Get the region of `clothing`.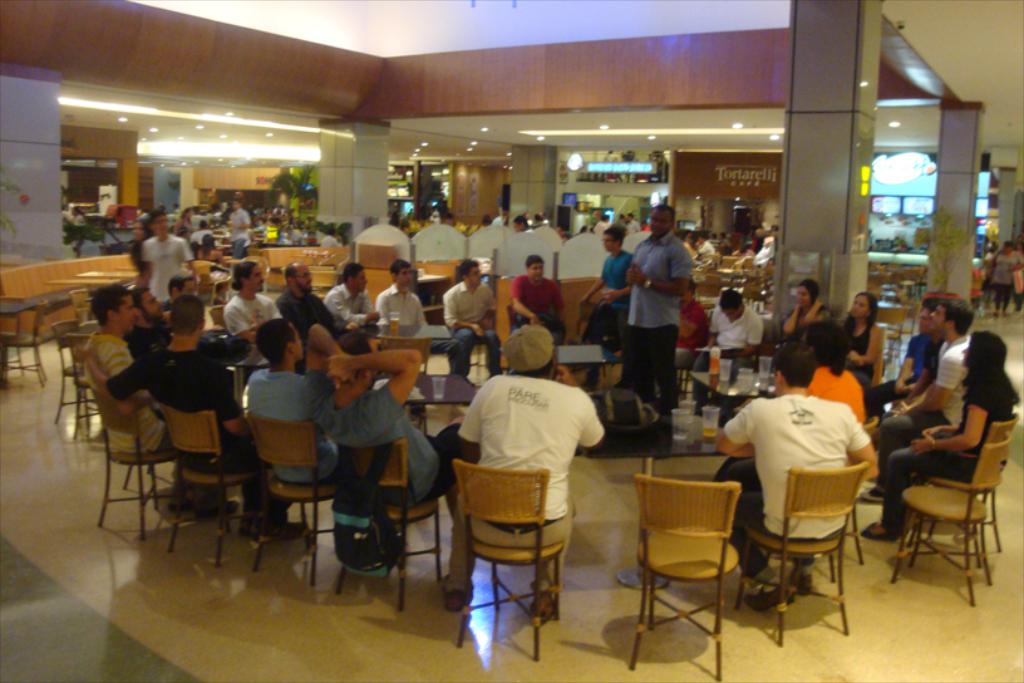
Rect(673, 295, 713, 368).
